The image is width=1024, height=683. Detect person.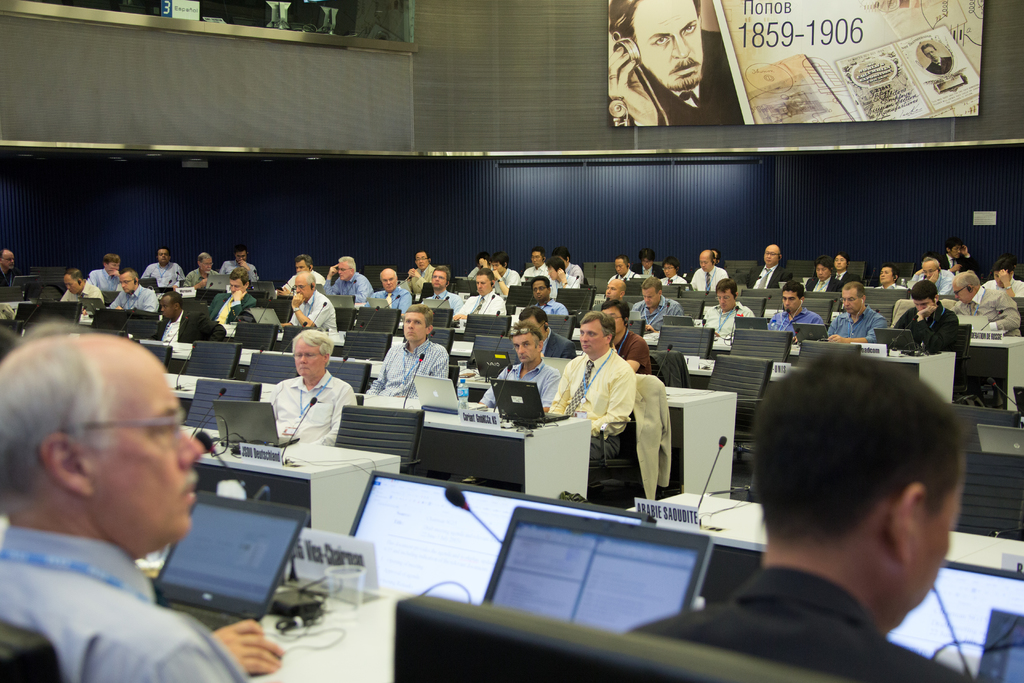
Detection: <region>822, 283, 884, 336</region>.
